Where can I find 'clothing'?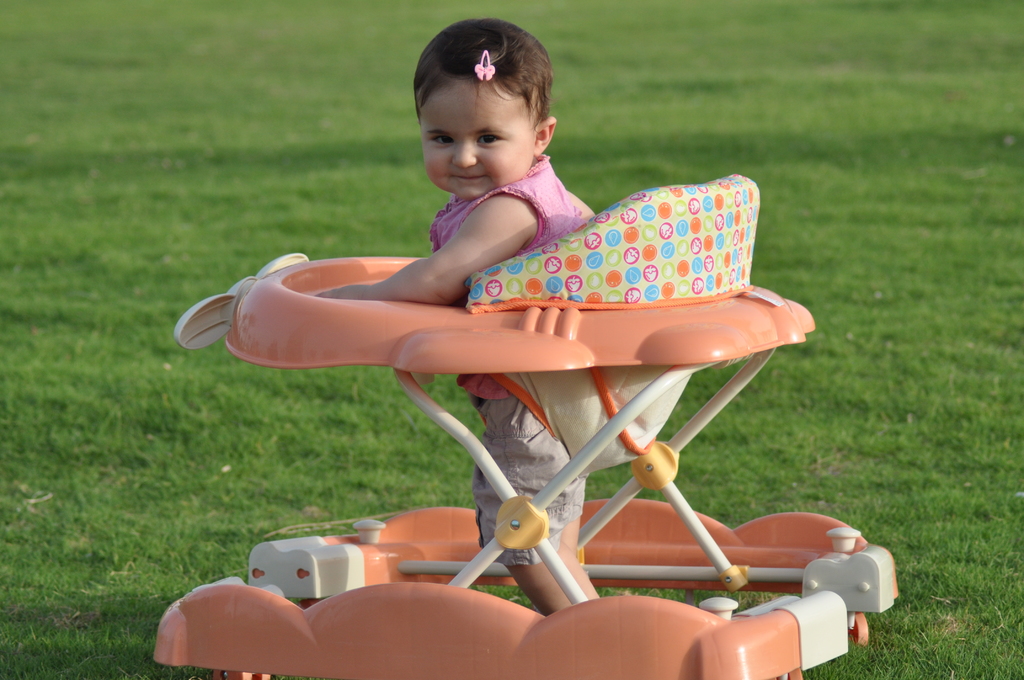
You can find it at l=429, t=161, r=596, b=401.
